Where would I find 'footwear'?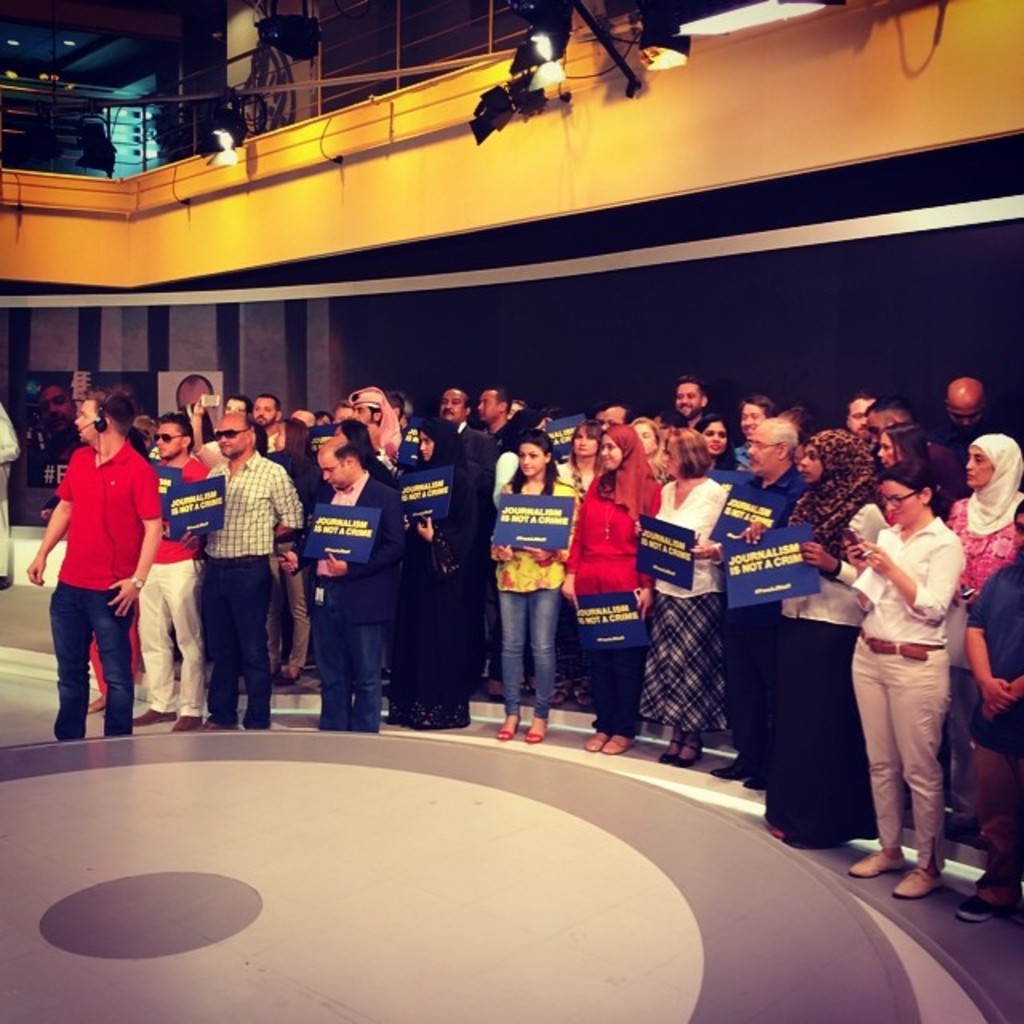
At pyautogui.locateOnScreen(546, 680, 566, 702).
